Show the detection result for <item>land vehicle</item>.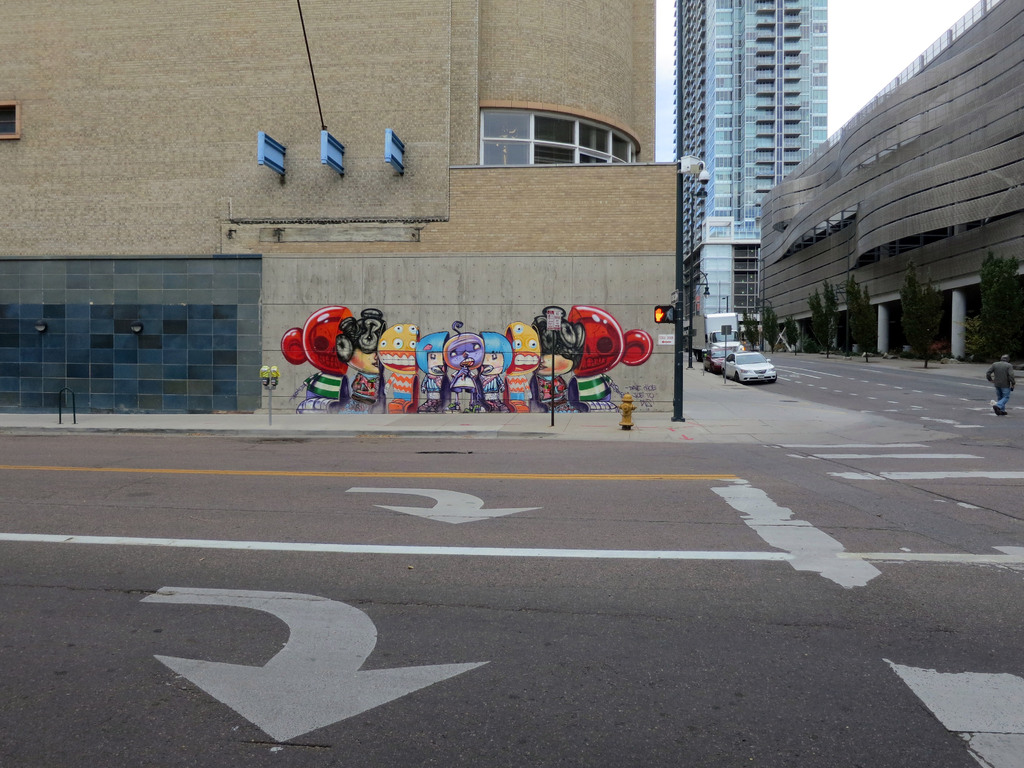
Rect(701, 340, 749, 372).
